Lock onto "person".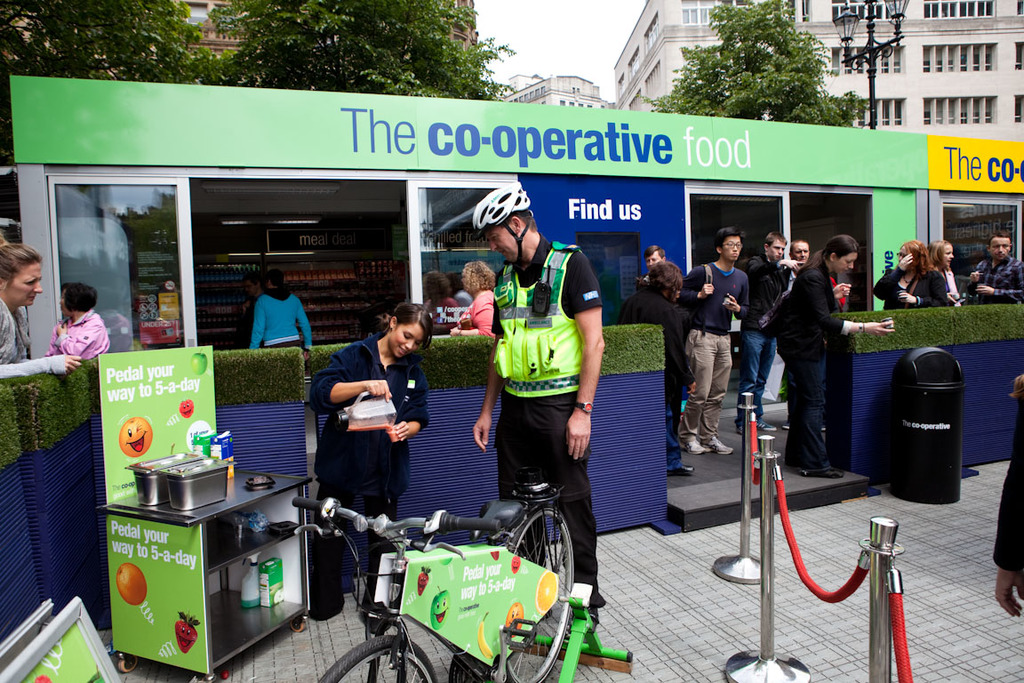
Locked: locate(45, 275, 114, 358).
